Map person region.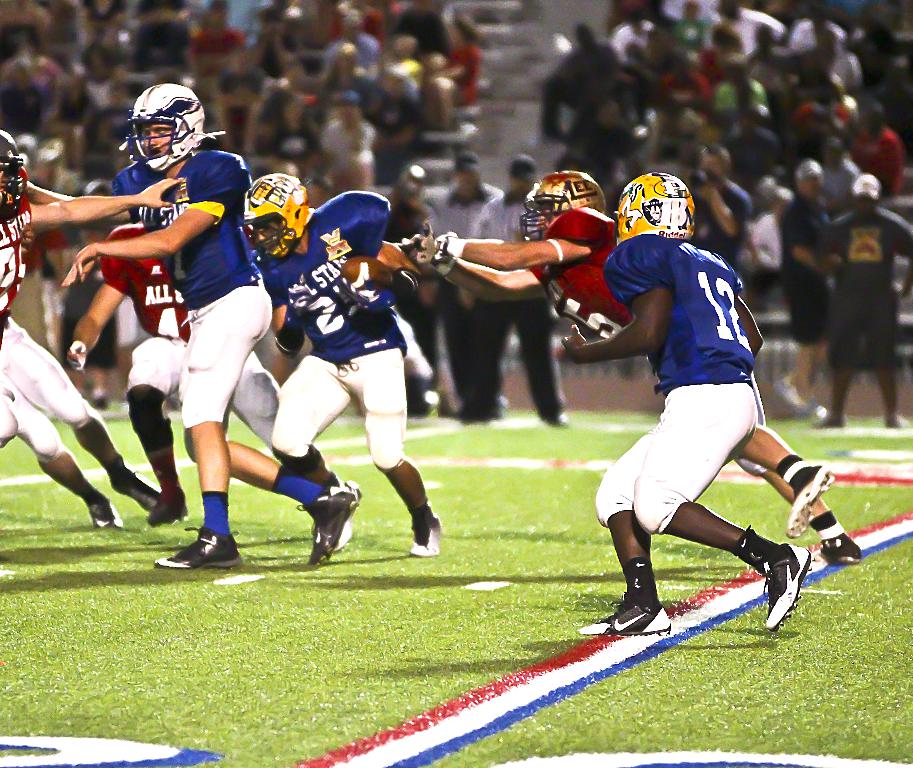
Mapped to detection(816, 173, 912, 438).
